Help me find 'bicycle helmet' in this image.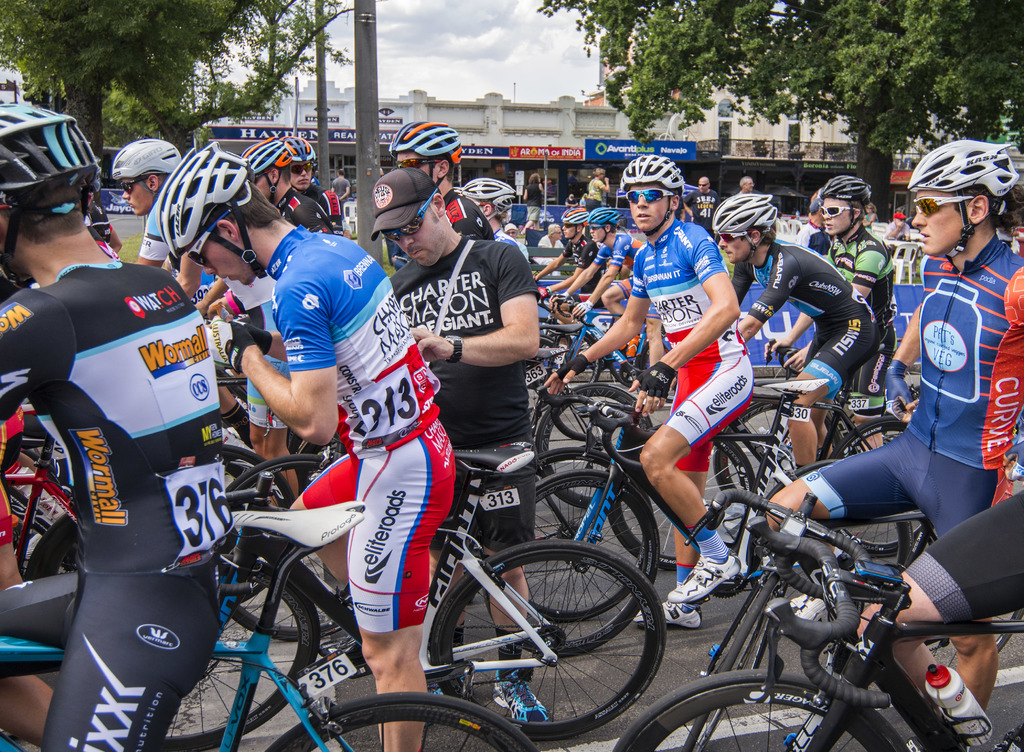
Found it: (x1=107, y1=137, x2=174, y2=206).
